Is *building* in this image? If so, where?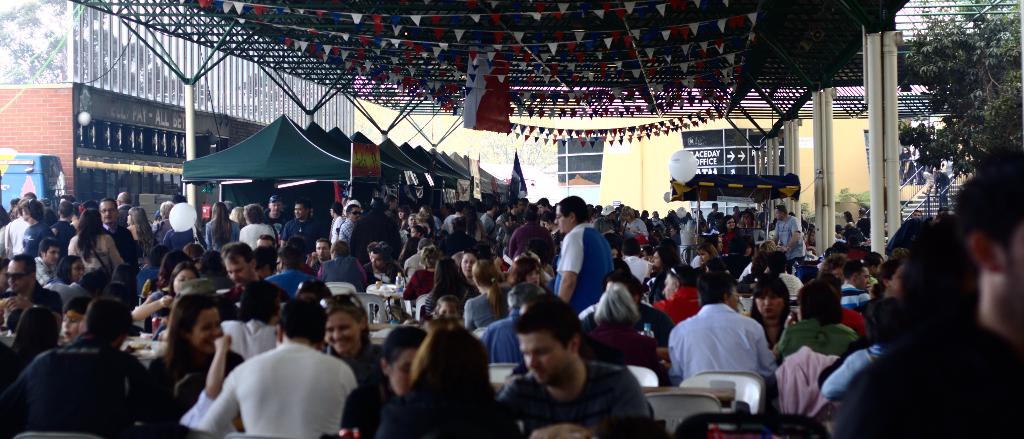
Yes, at (0,0,357,206).
